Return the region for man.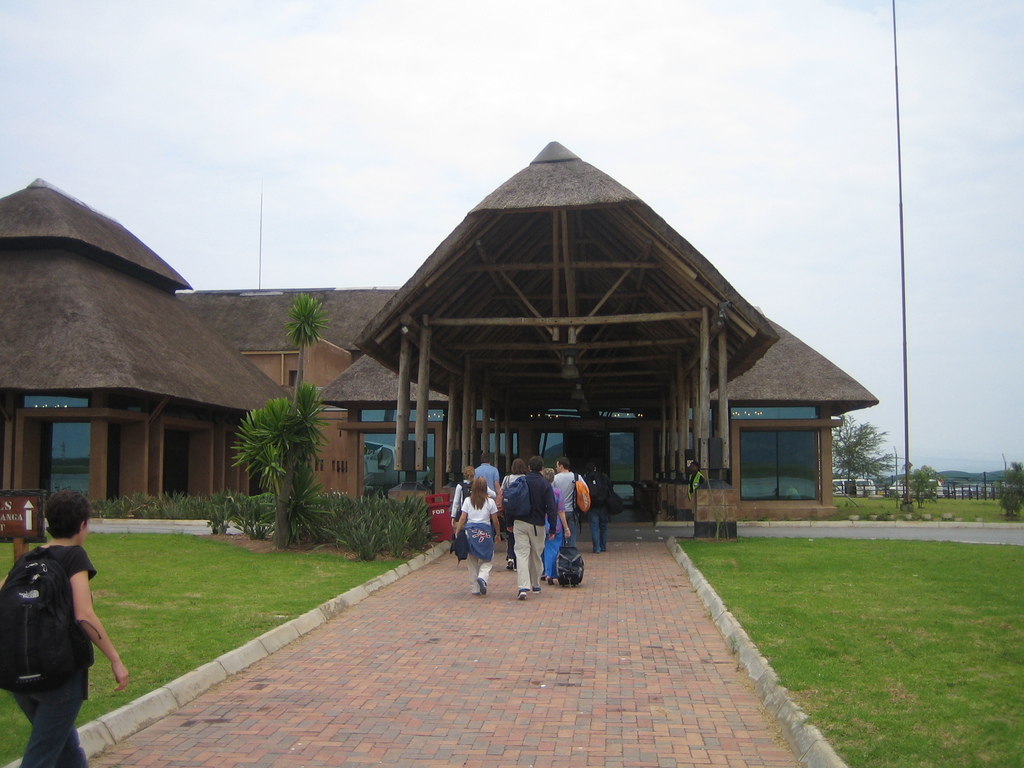
box(550, 452, 584, 542).
